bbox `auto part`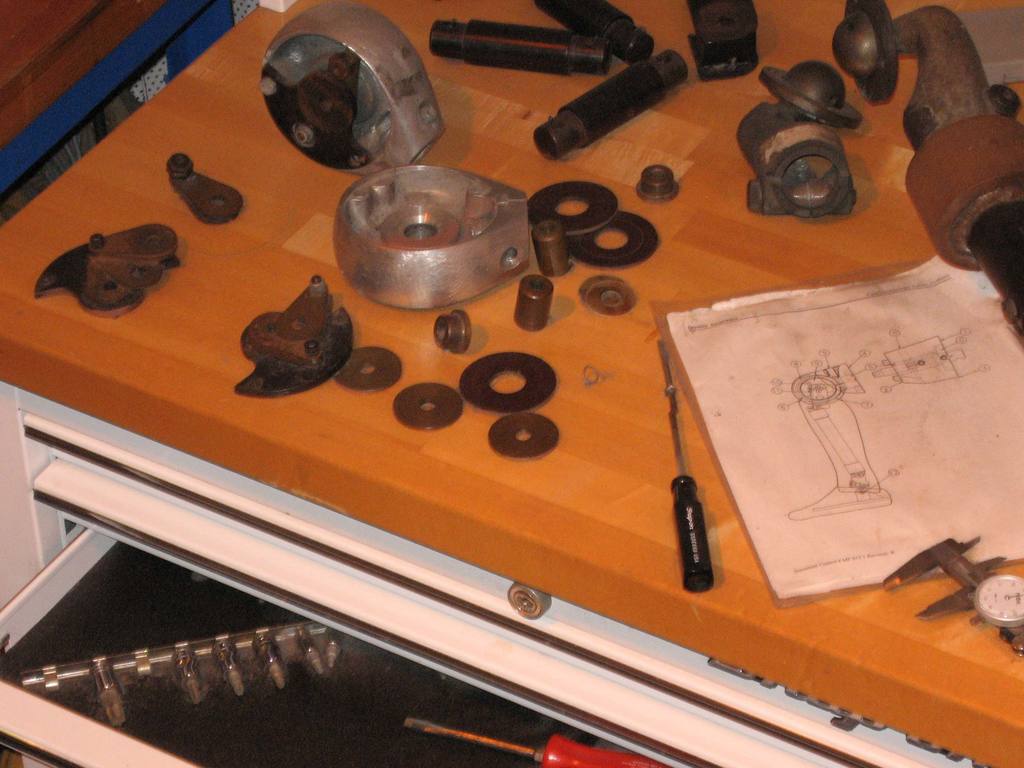
crop(425, 12, 618, 69)
